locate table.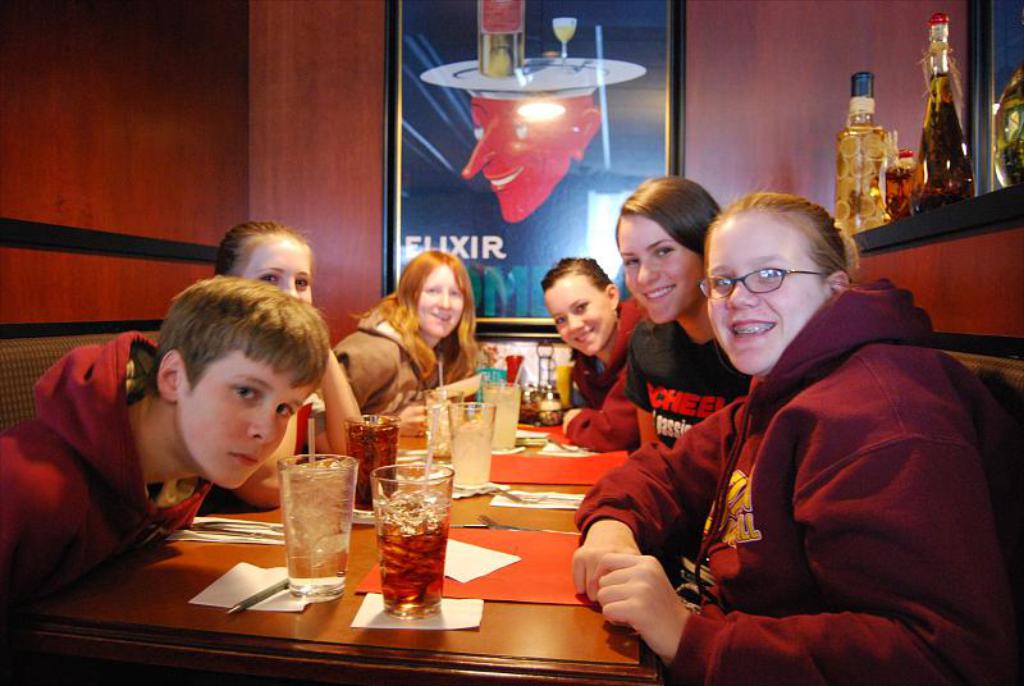
Bounding box: [x1=1, y1=402, x2=652, y2=685].
